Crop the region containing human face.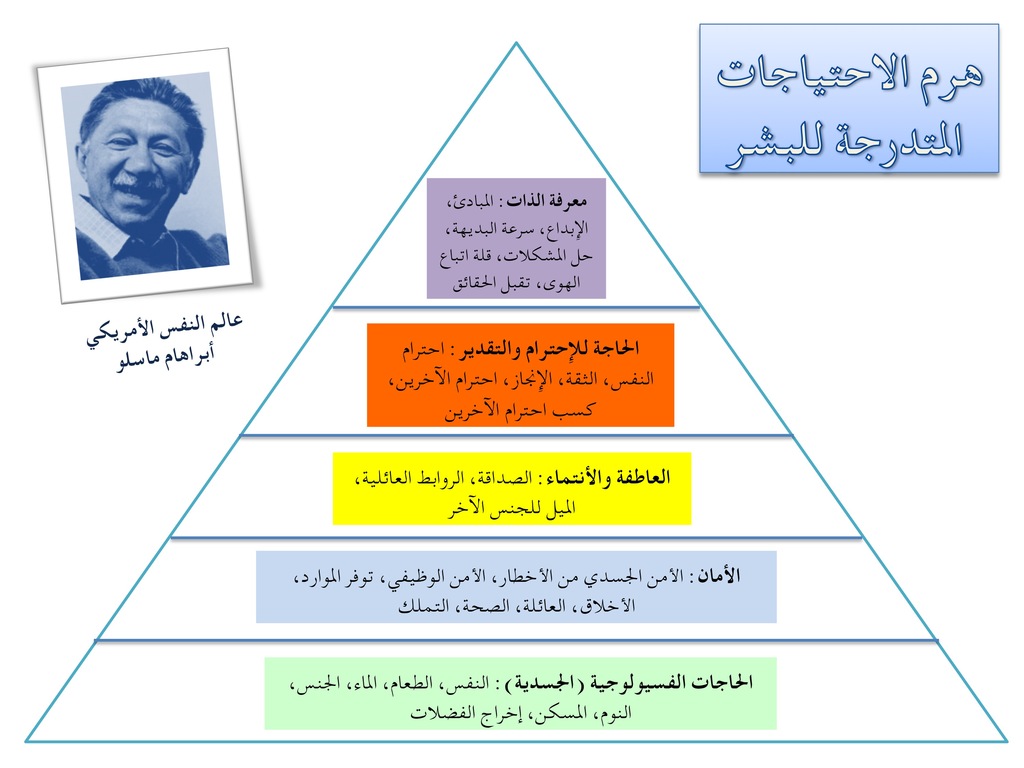
Crop region: pyautogui.locateOnScreen(84, 94, 187, 229).
